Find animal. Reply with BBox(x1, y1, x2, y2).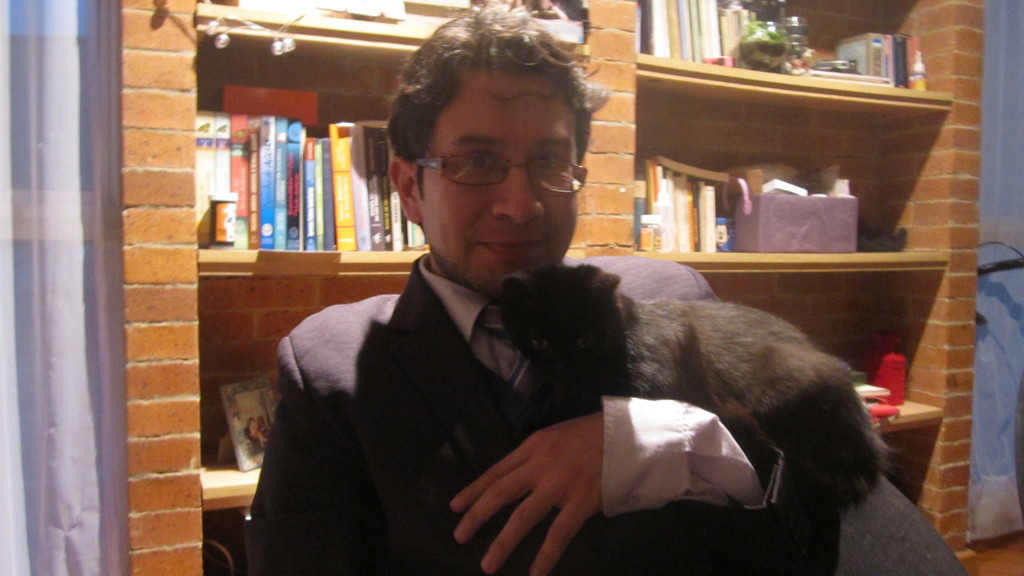
BBox(509, 262, 928, 535).
